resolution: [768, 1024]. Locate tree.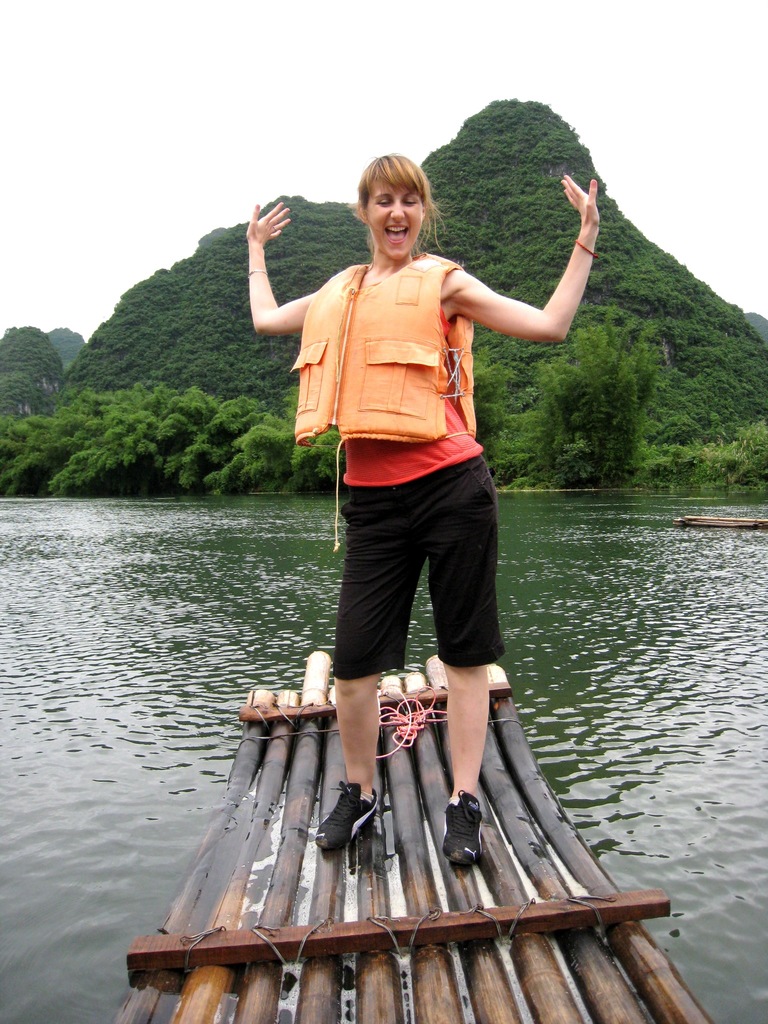
bbox(525, 307, 673, 493).
